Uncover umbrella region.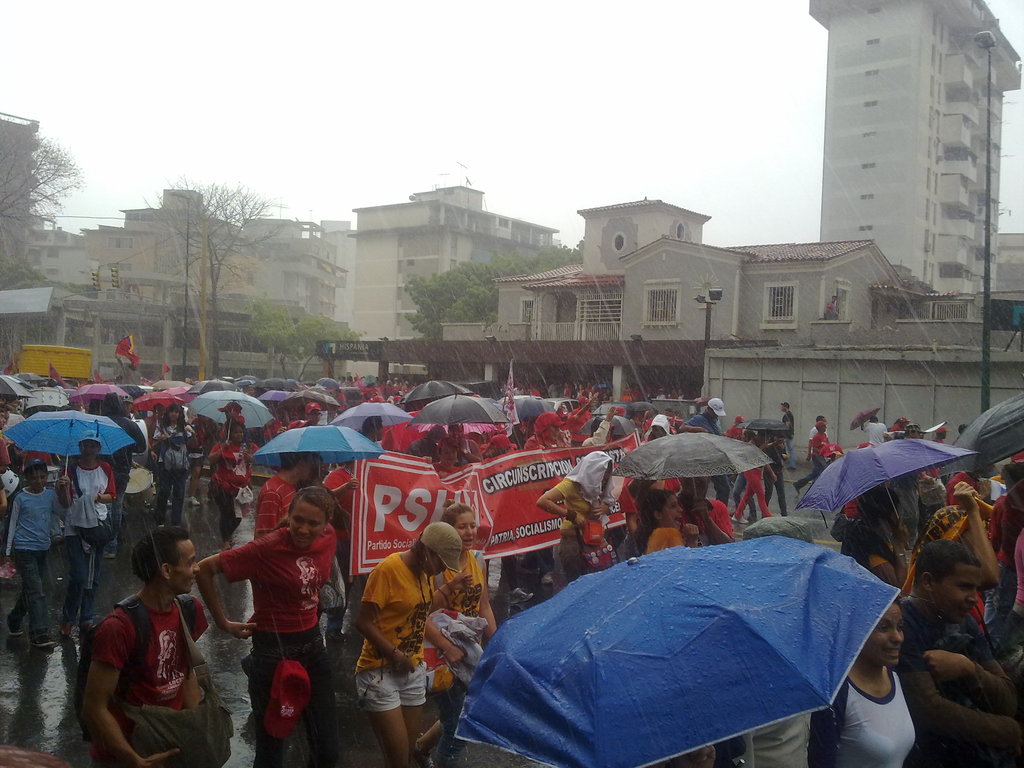
Uncovered: (2, 405, 134, 492).
